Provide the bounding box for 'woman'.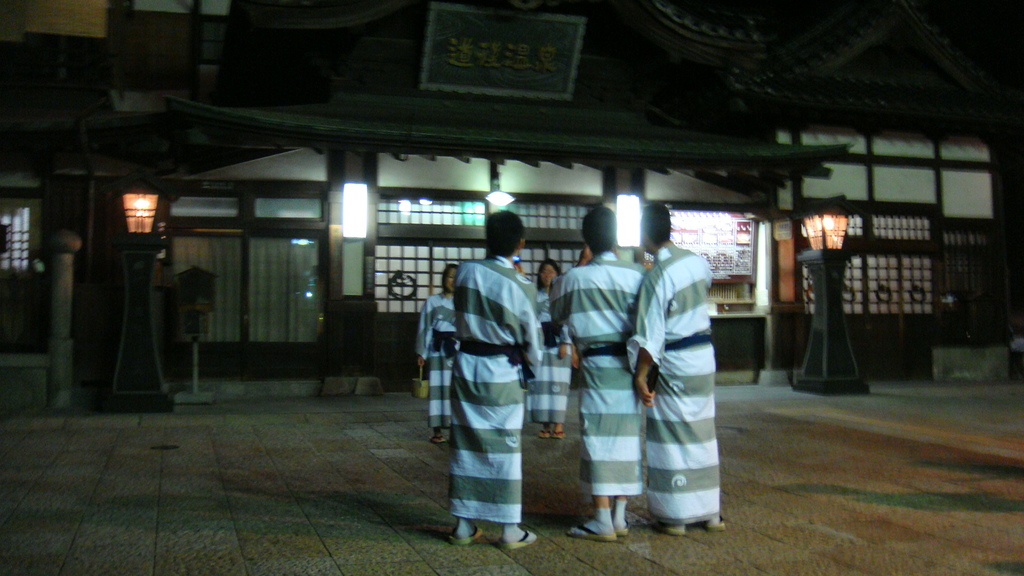
pyautogui.locateOnScreen(524, 259, 571, 437).
